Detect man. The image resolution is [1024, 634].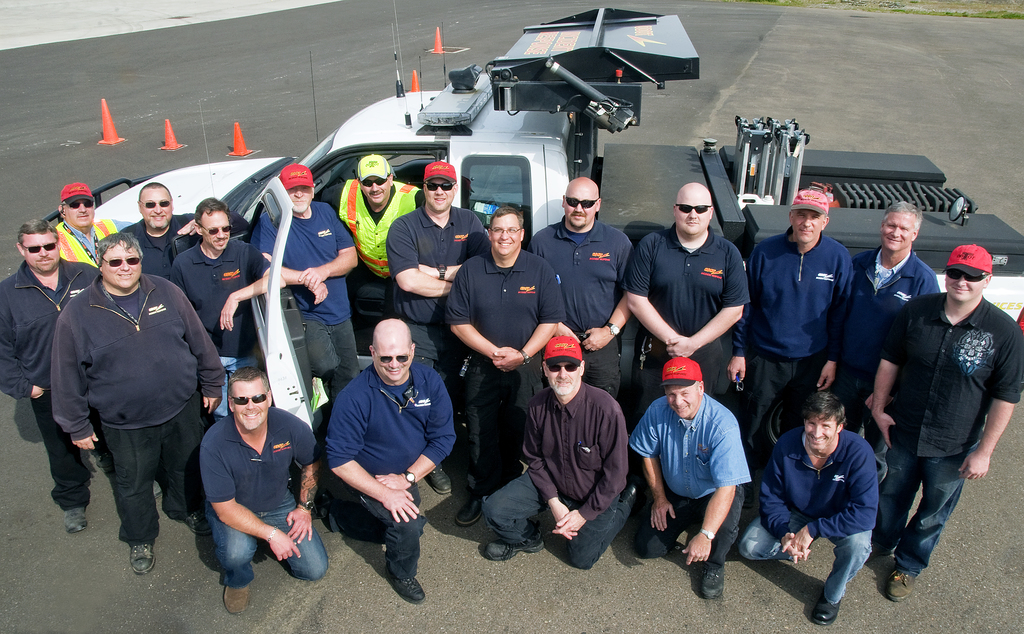
l=620, t=354, r=754, b=606.
